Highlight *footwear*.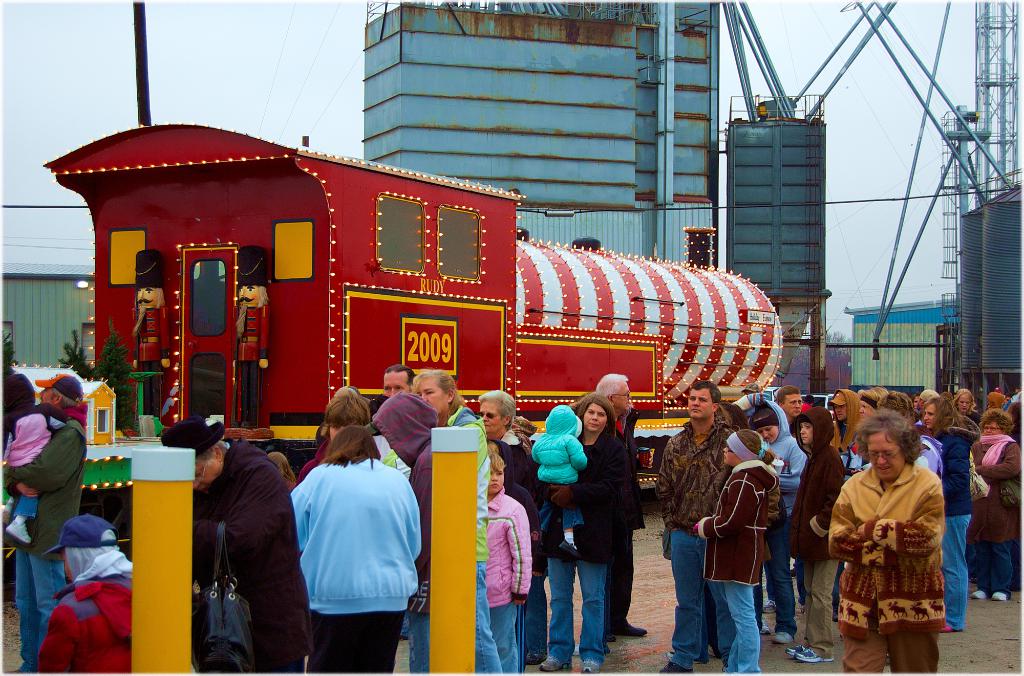
Highlighted region: {"left": 535, "top": 656, "right": 565, "bottom": 673}.
